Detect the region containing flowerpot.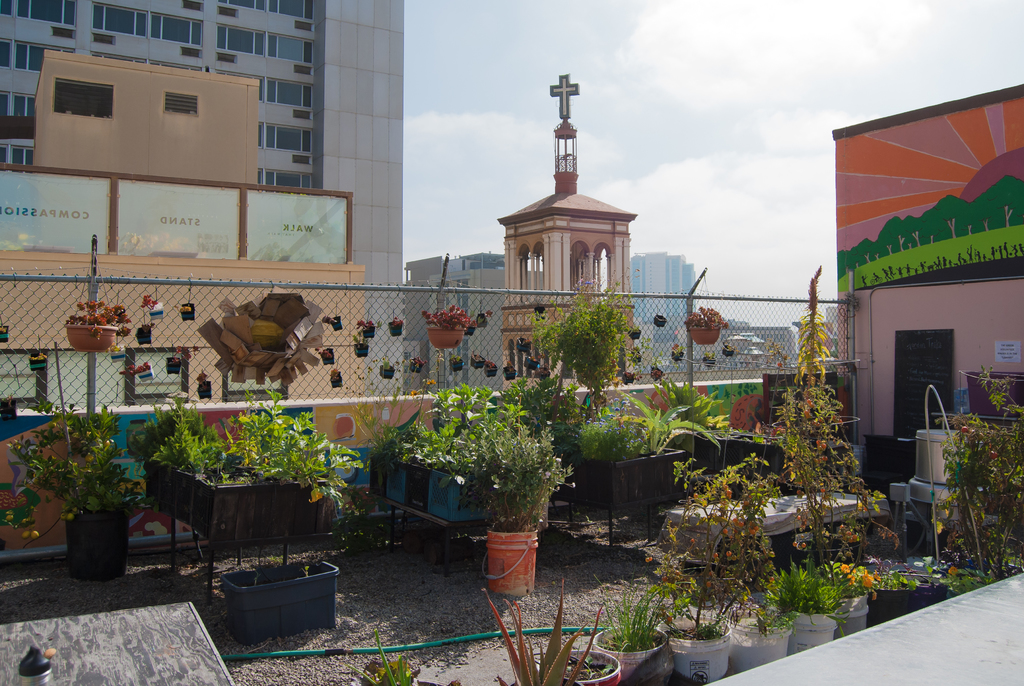
(689, 327, 721, 347).
